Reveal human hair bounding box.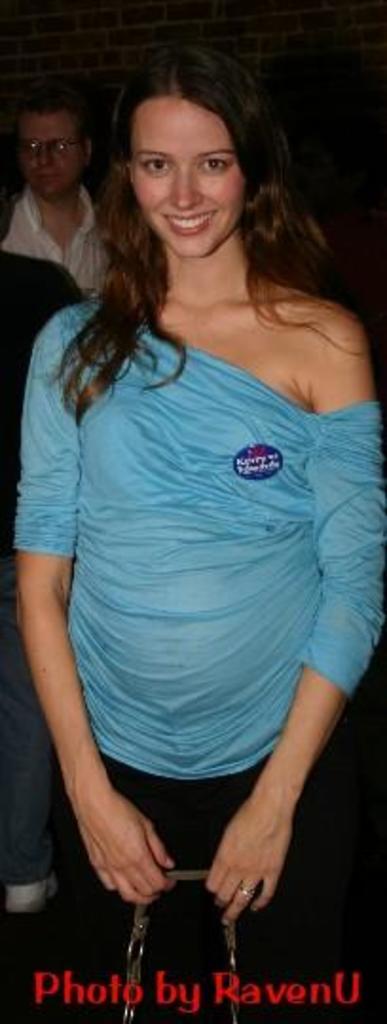
Revealed: Rect(15, 97, 85, 140).
